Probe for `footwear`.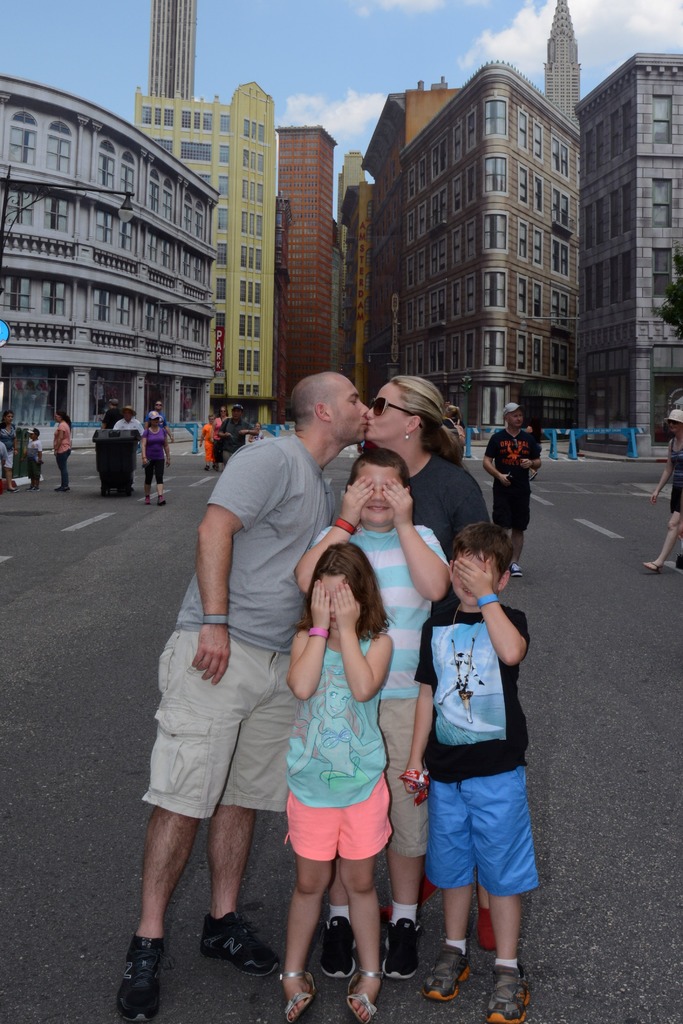
Probe result: {"x1": 262, "y1": 973, "x2": 317, "y2": 1022}.
